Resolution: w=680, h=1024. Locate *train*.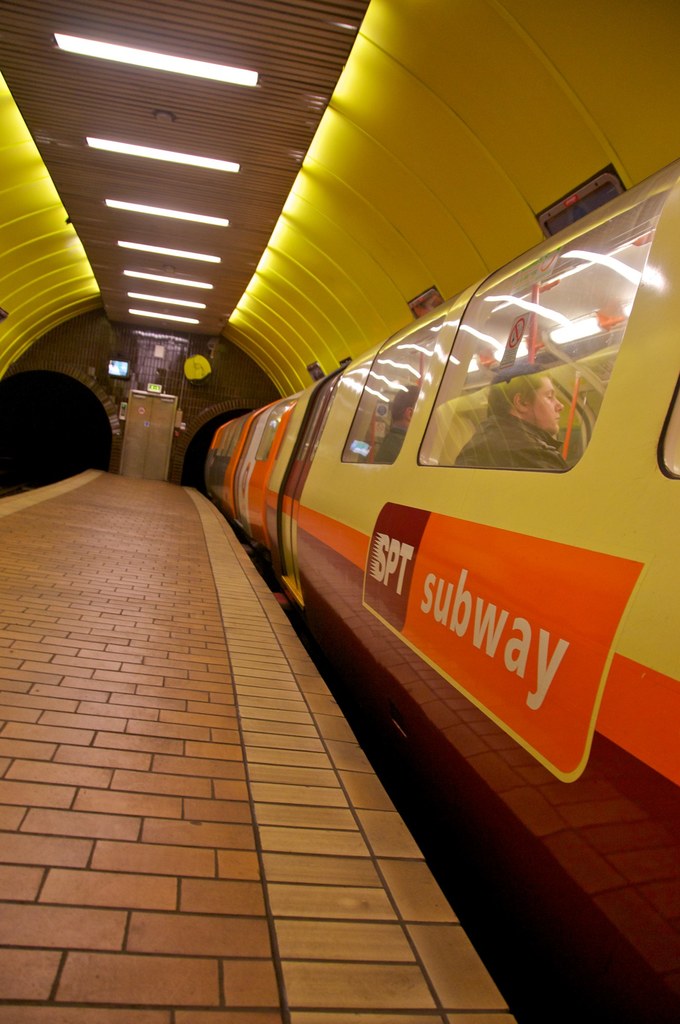
(199,162,679,1023).
